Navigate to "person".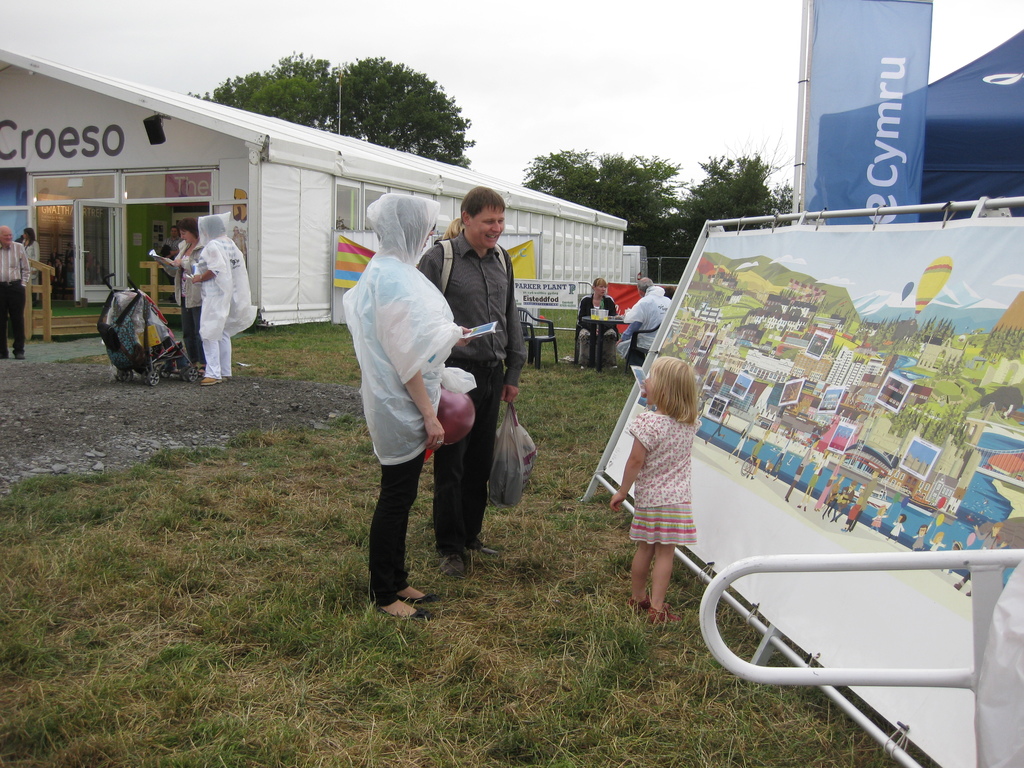
Navigation target: <box>65,242,80,278</box>.
